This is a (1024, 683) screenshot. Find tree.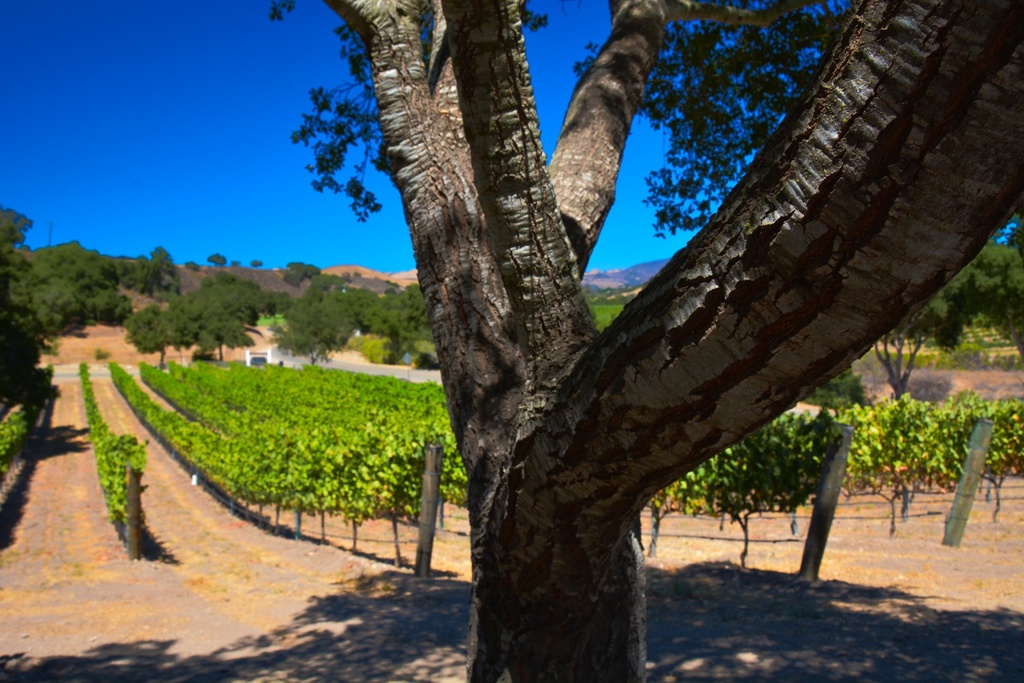
Bounding box: box=[160, 0, 998, 611].
